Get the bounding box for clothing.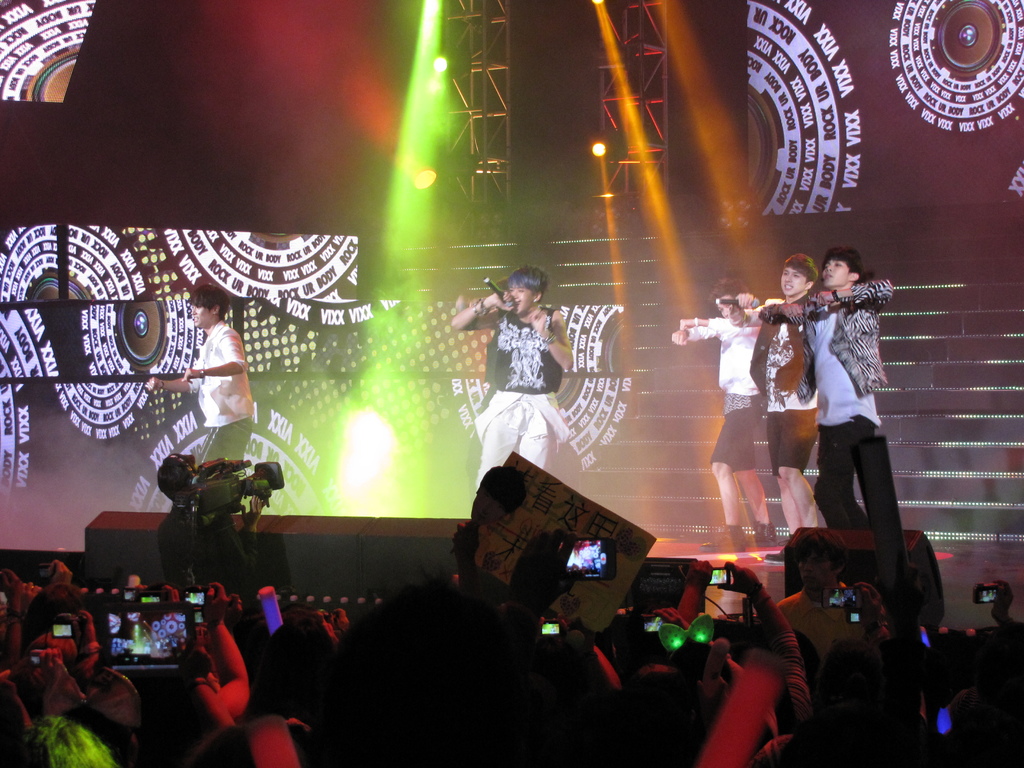
box(185, 311, 260, 472).
